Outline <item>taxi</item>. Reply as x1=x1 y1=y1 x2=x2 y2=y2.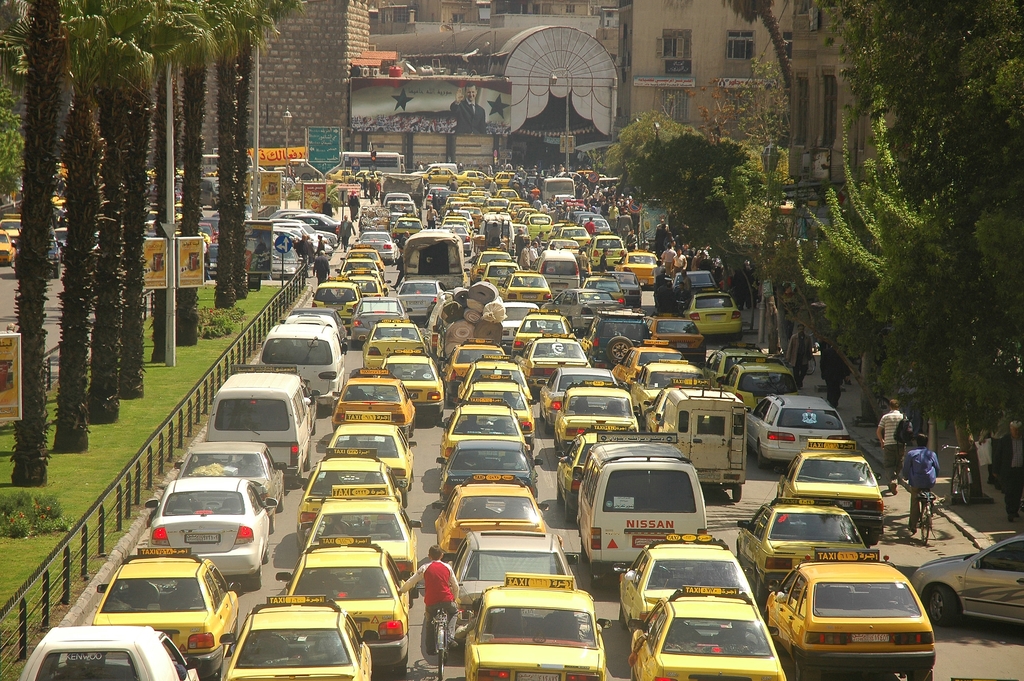
x1=322 y1=411 x2=413 y2=503.
